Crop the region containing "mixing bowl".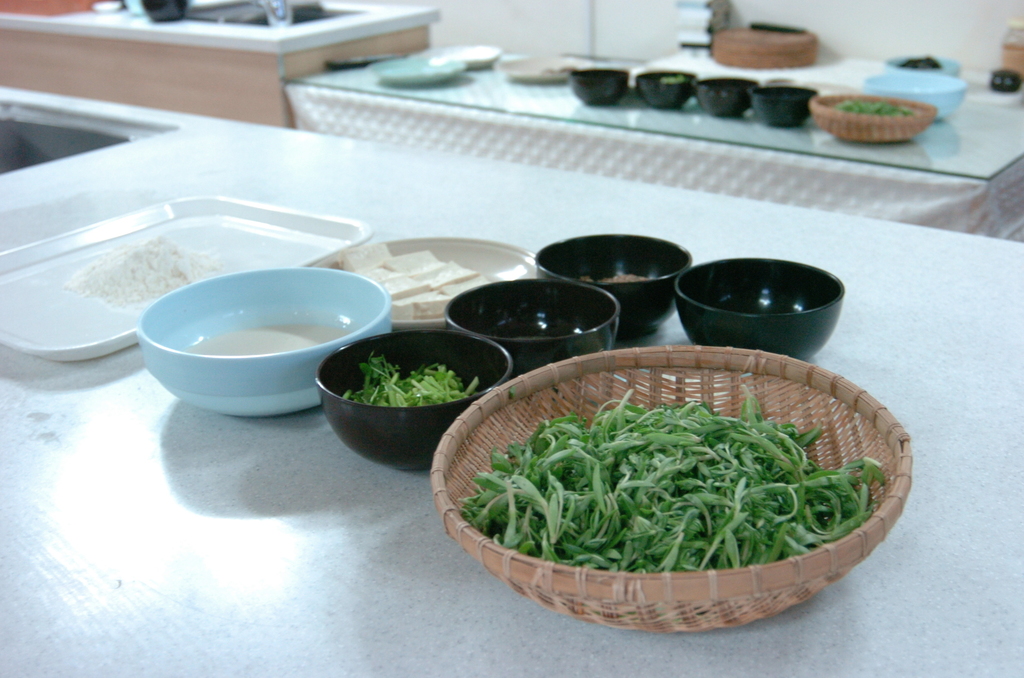
Crop region: rect(136, 265, 392, 419).
